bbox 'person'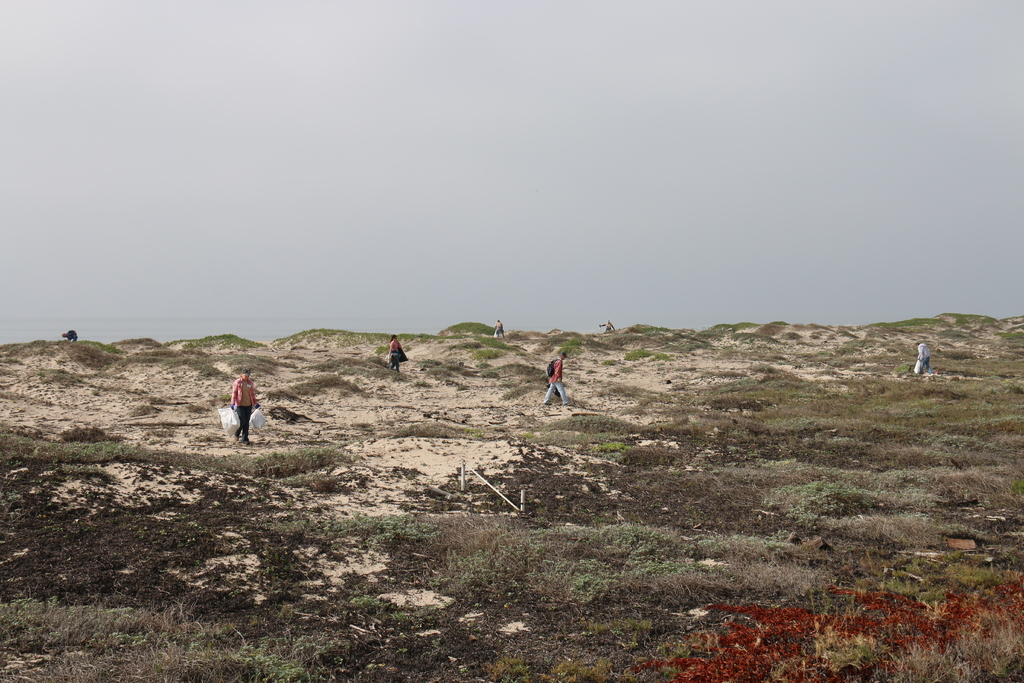
select_region(596, 319, 617, 334)
